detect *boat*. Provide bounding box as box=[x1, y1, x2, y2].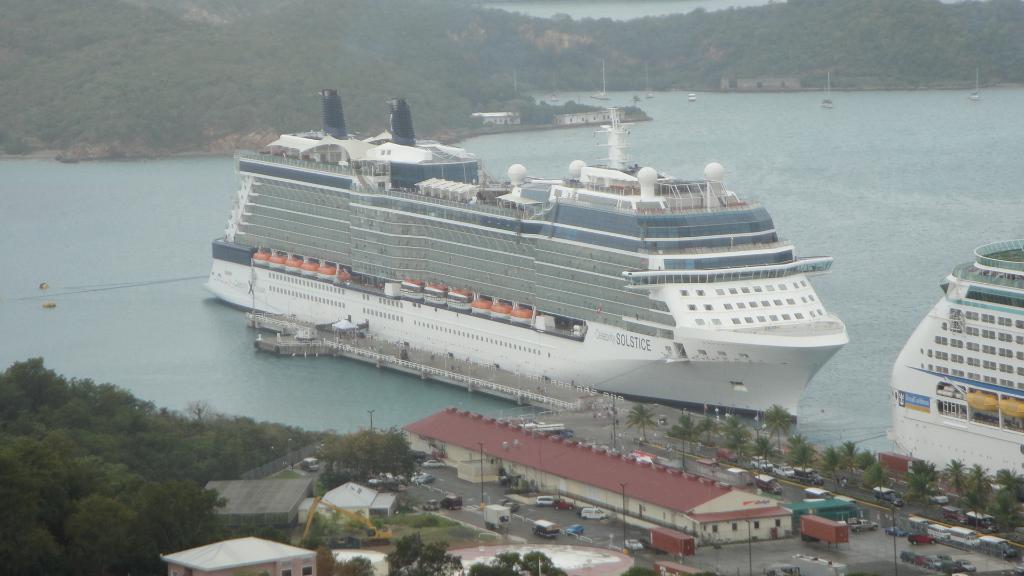
box=[886, 234, 1023, 490].
